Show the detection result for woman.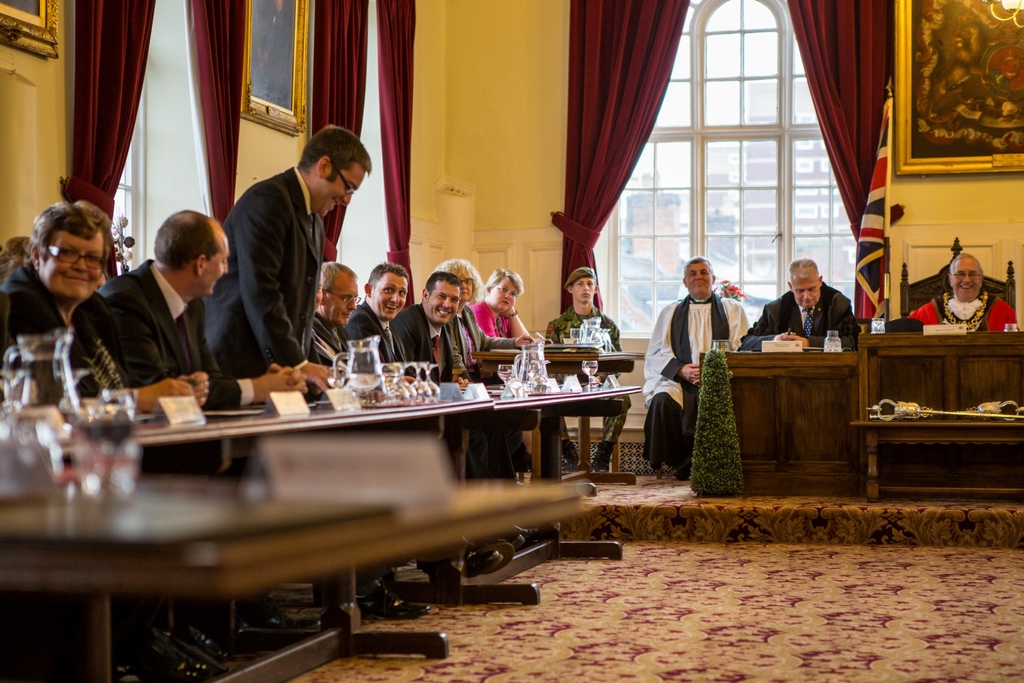
box=[433, 256, 534, 545].
